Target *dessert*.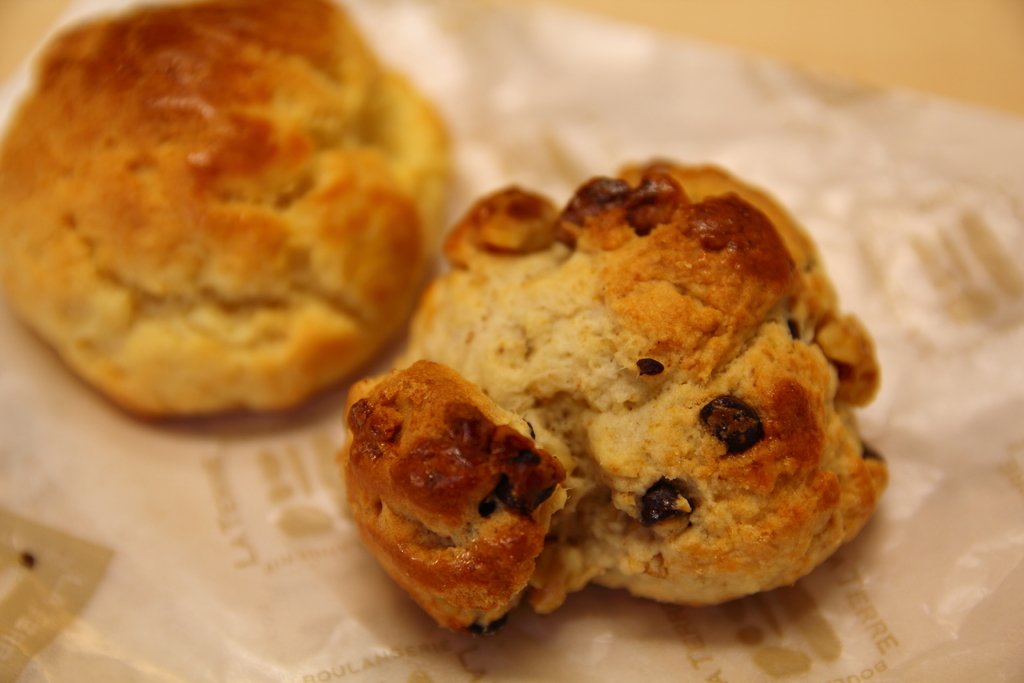
Target region: l=331, t=365, r=573, b=644.
